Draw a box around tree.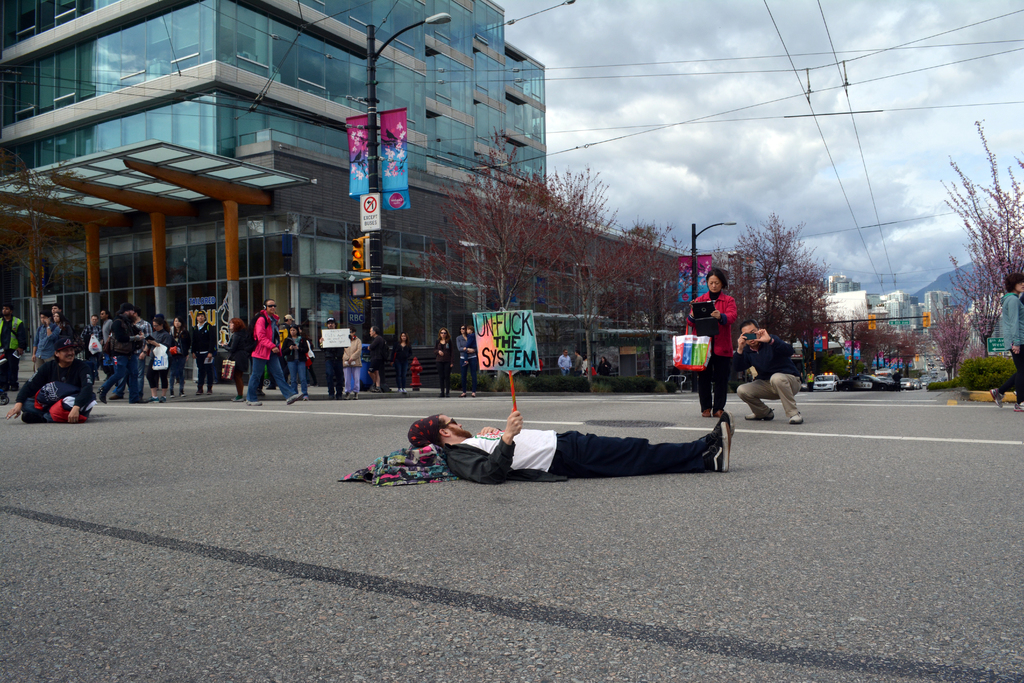
BBox(929, 130, 1023, 389).
